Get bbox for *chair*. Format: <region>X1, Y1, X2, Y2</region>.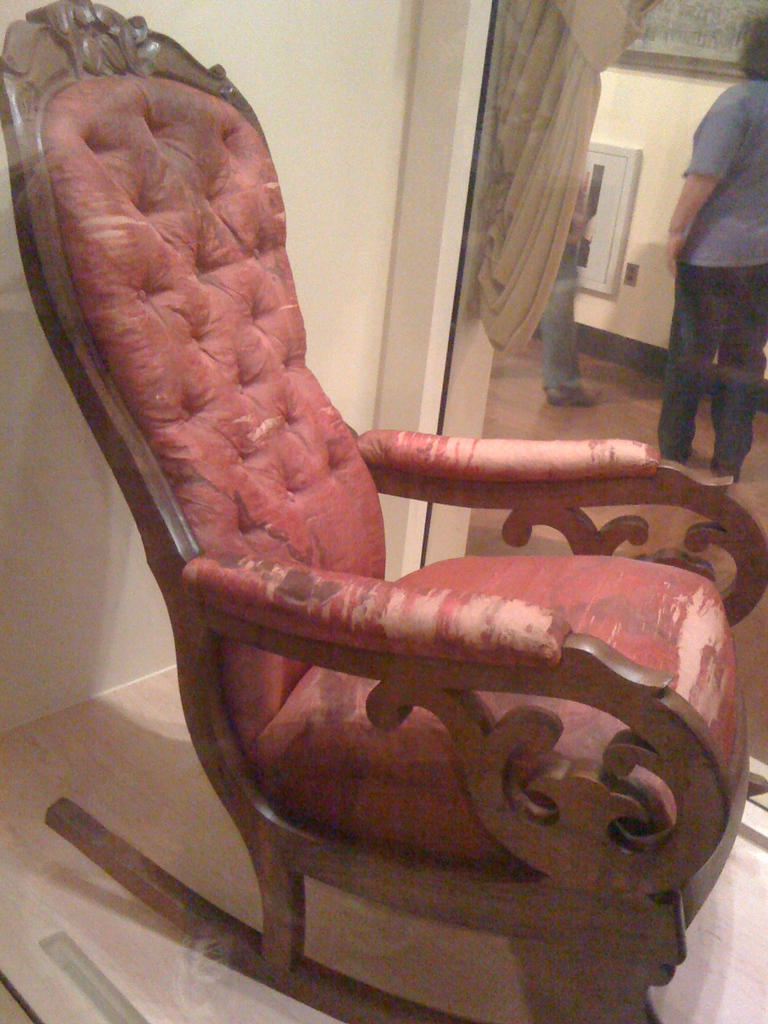
<region>0, 54, 675, 1016</region>.
